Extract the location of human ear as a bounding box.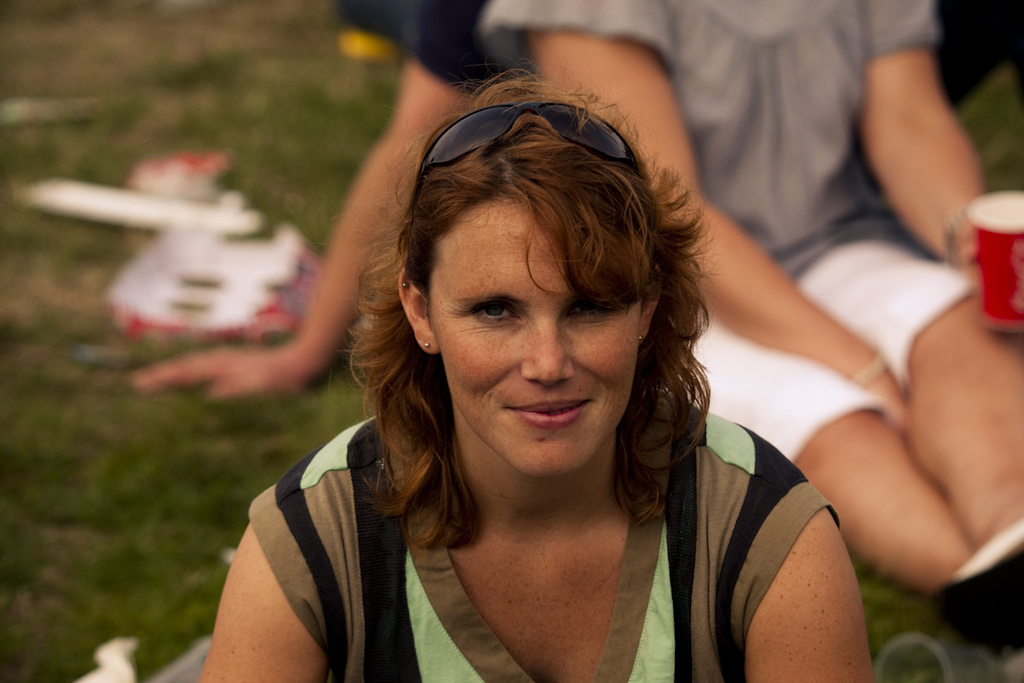
bbox=[636, 263, 664, 342].
